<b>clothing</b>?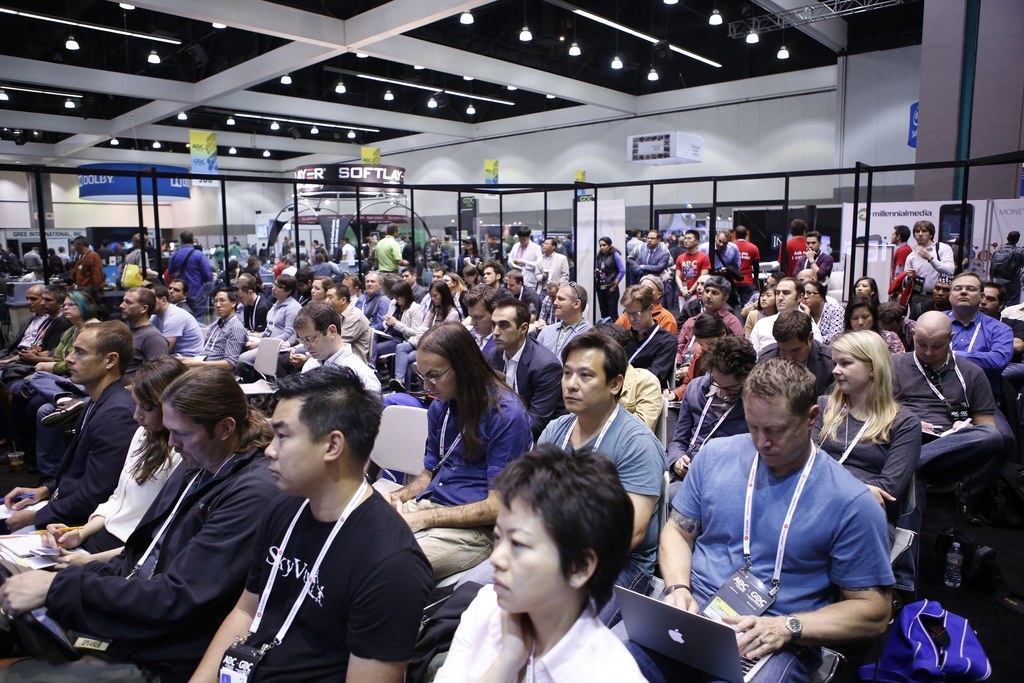
region(814, 403, 923, 523)
